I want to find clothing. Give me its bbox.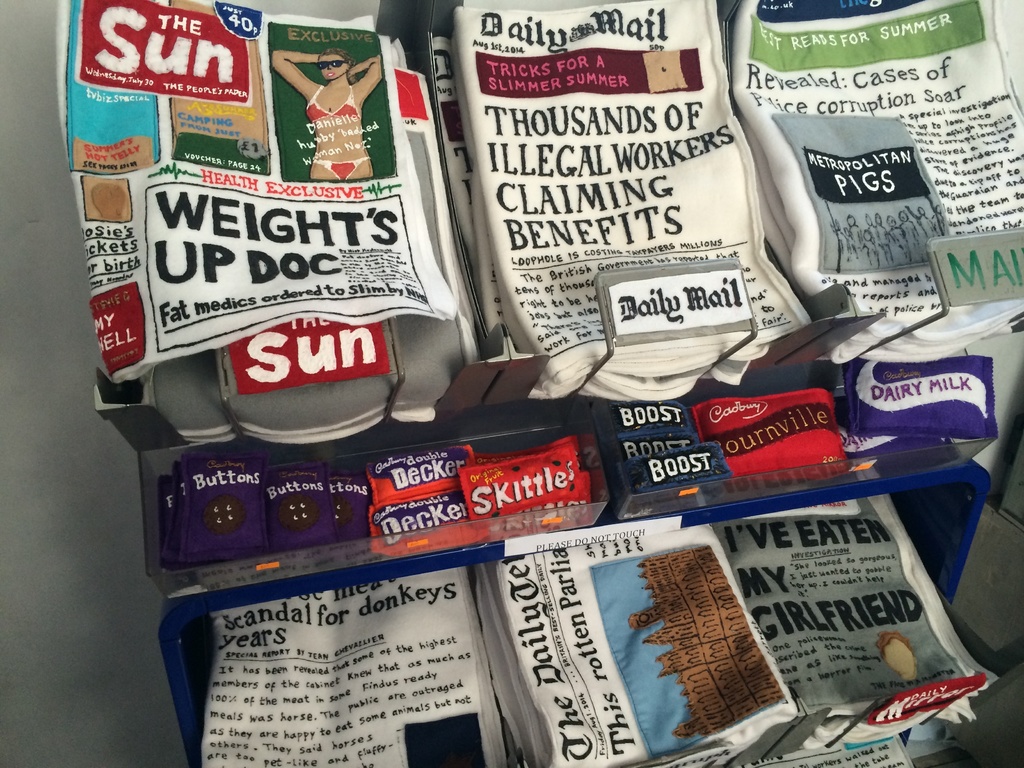
region(315, 155, 373, 179).
